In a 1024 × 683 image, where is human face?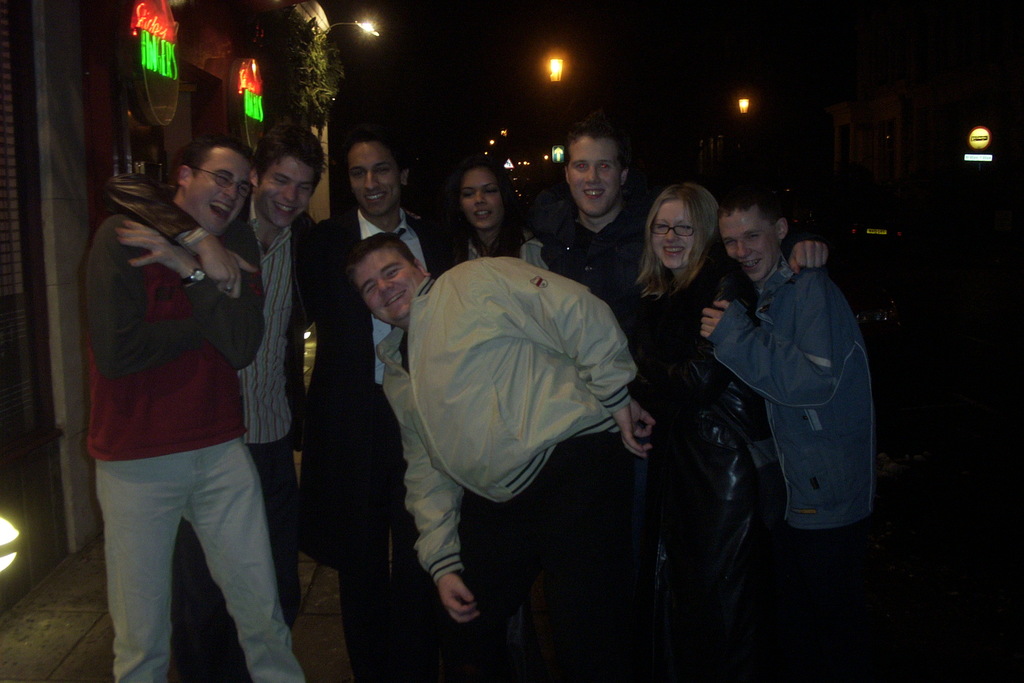
(568,142,619,215).
